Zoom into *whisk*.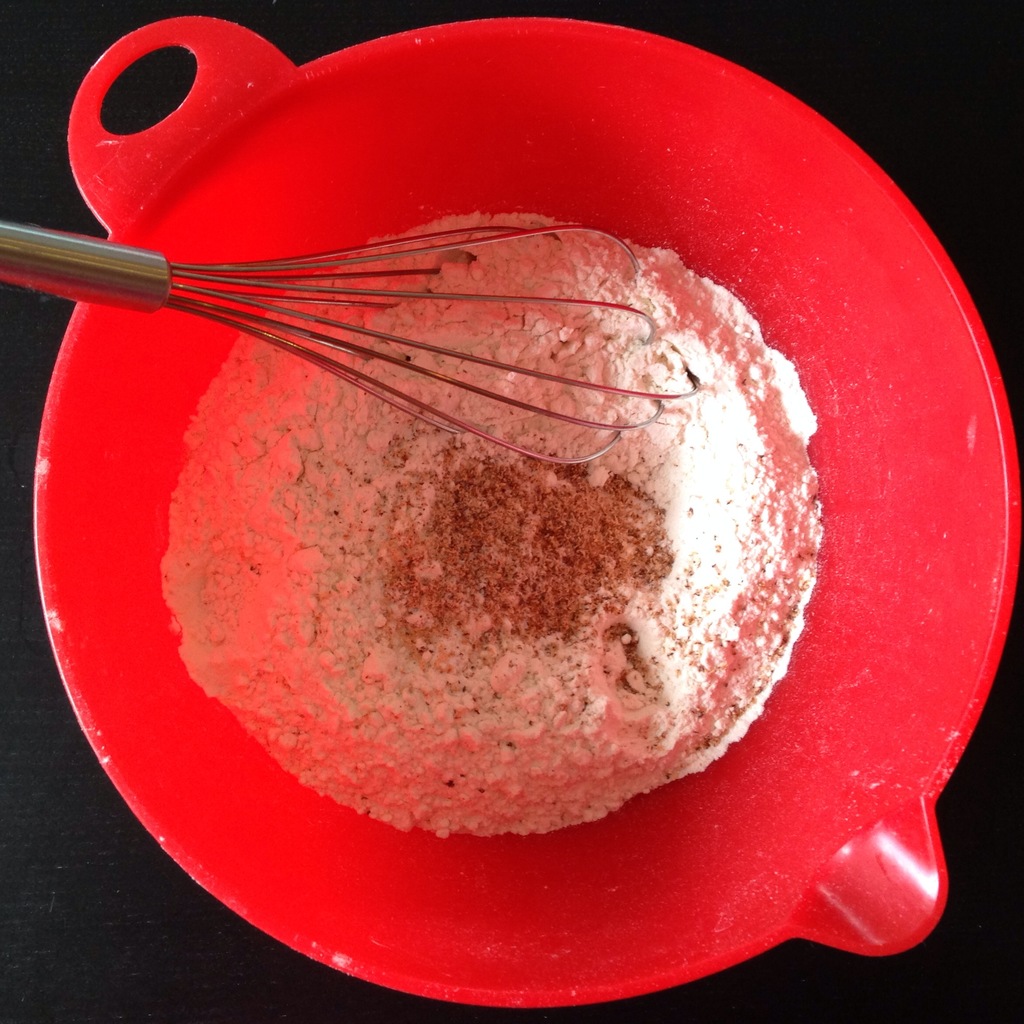
Zoom target: BBox(0, 222, 695, 471).
